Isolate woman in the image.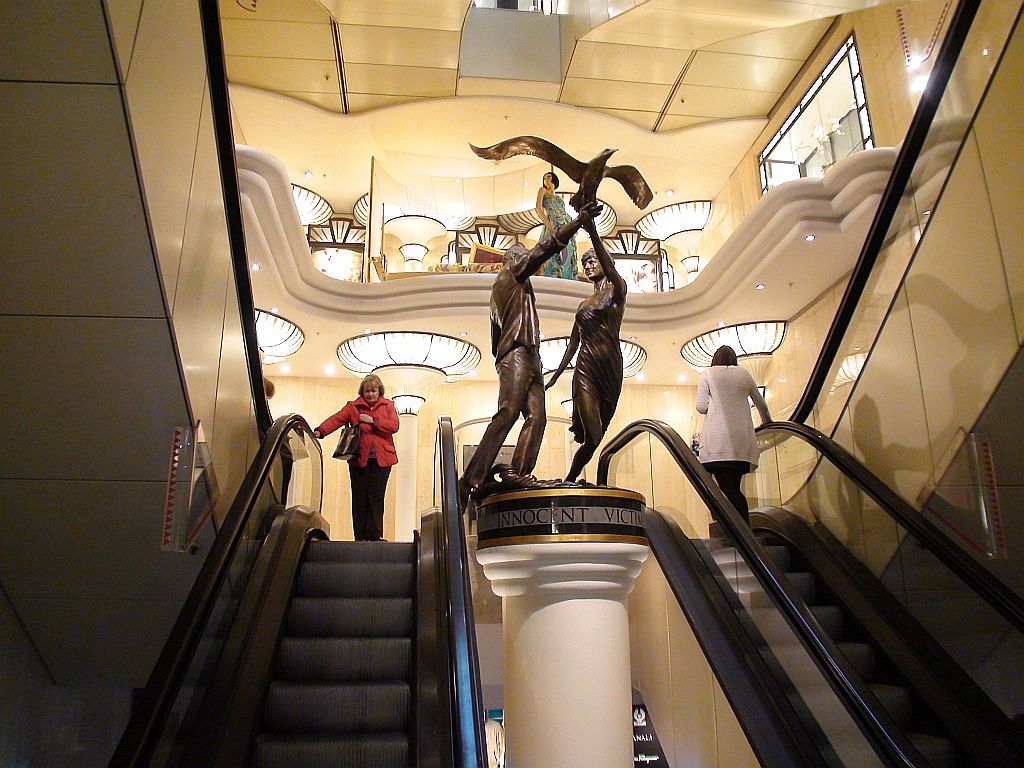
Isolated region: <bbox>547, 209, 625, 485</bbox>.
